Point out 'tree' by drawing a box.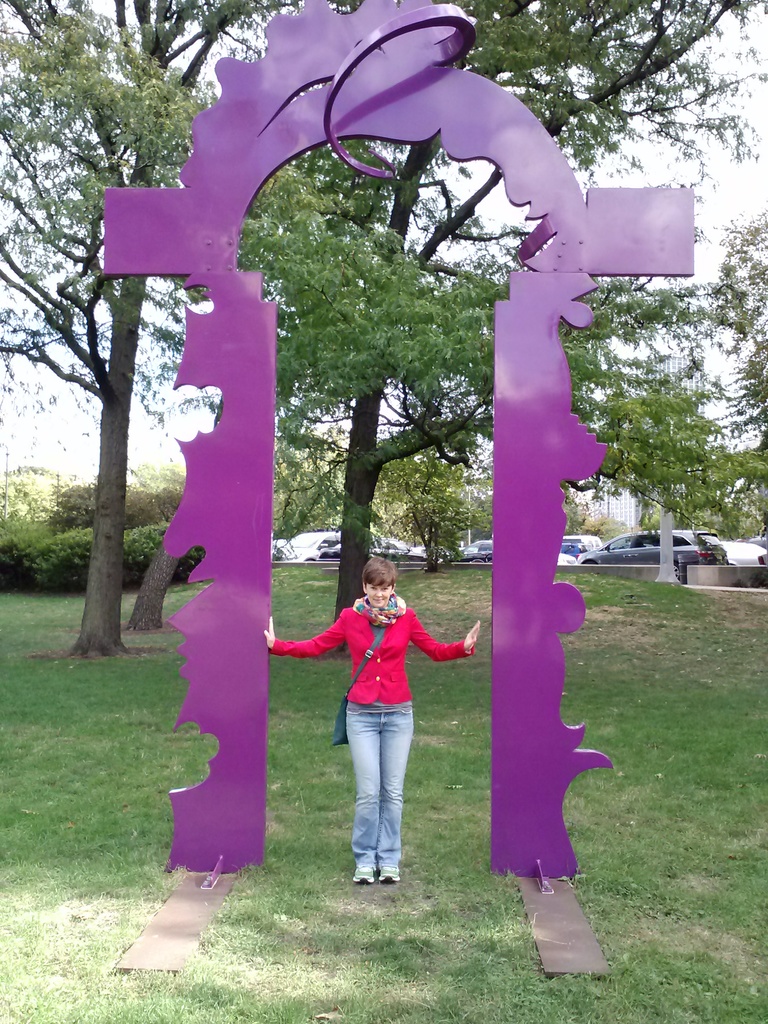
{"x1": 91, "y1": 1, "x2": 767, "y2": 625}.
